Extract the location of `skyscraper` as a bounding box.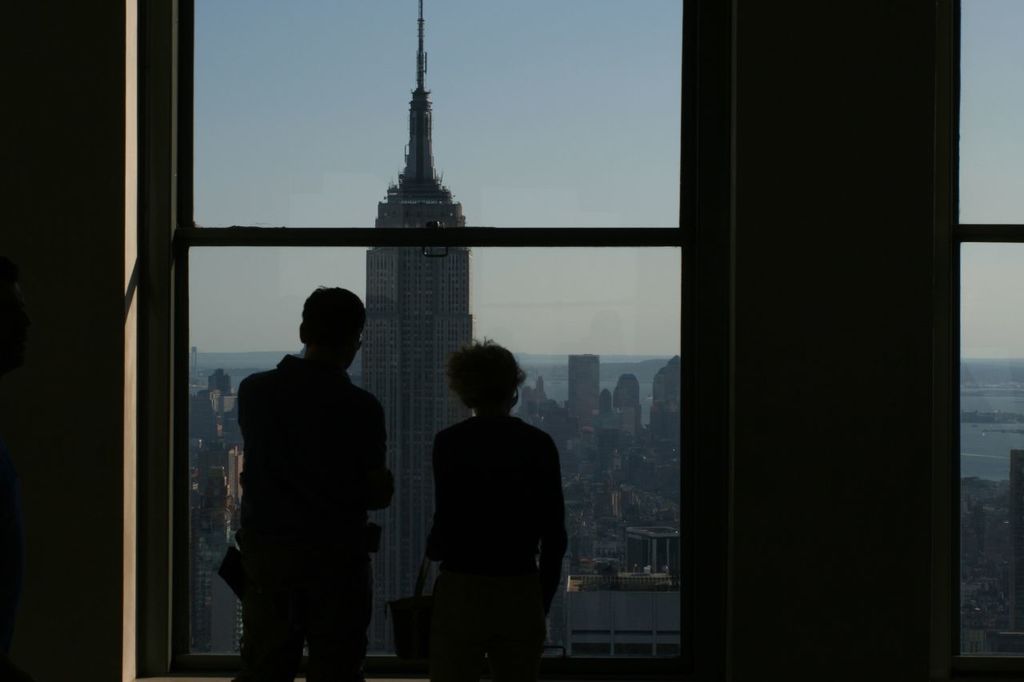
(left=647, top=350, right=695, bottom=429).
